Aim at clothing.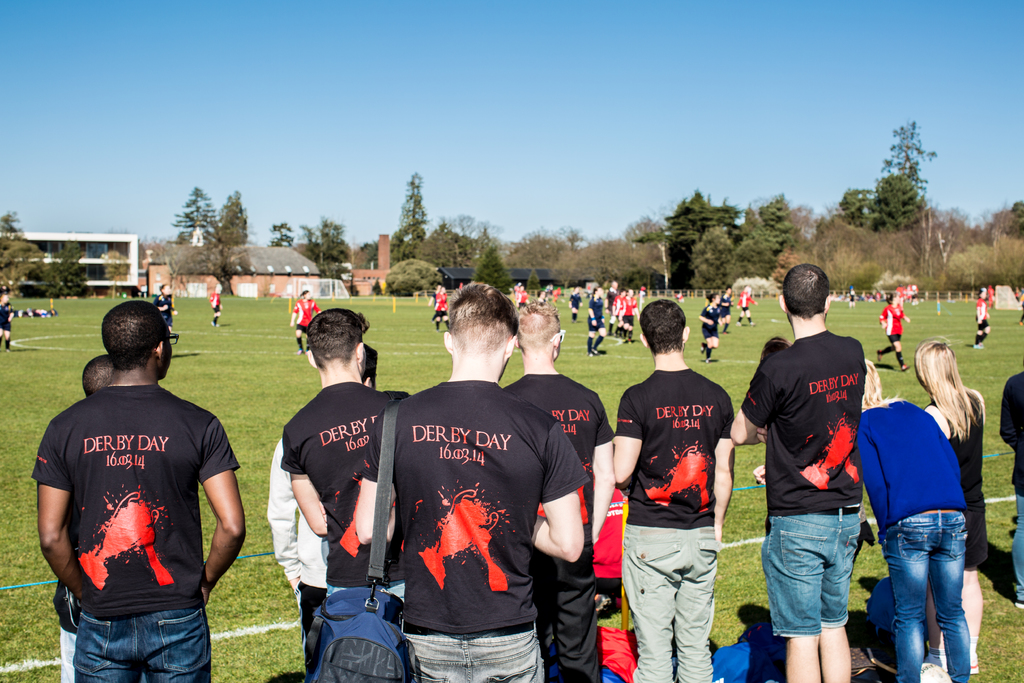
Aimed at 741, 328, 868, 635.
